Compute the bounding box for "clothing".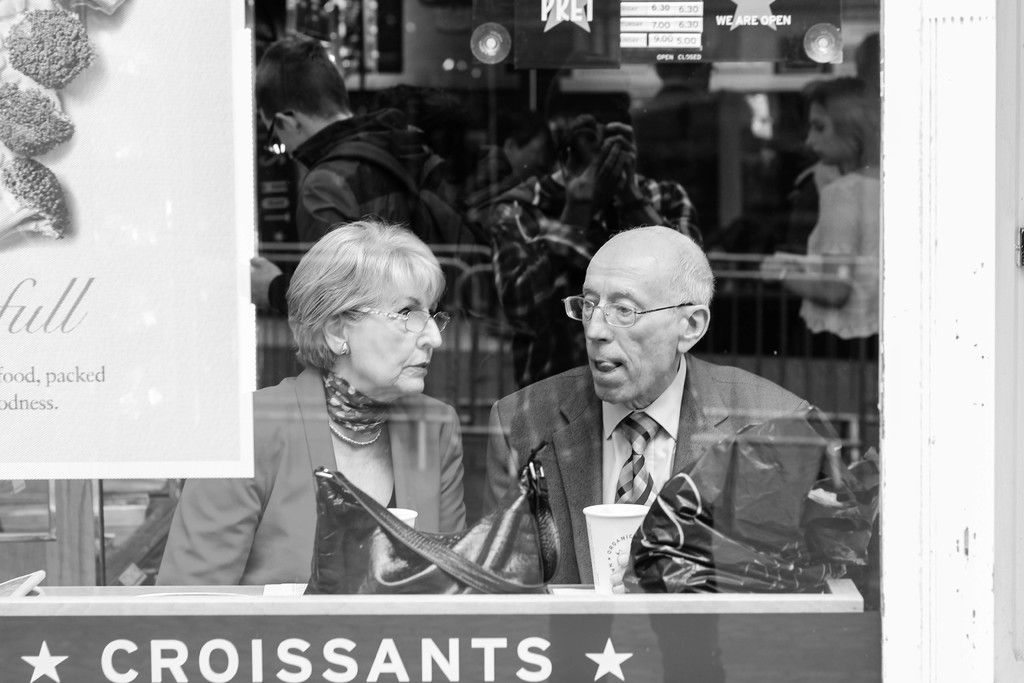
pyautogui.locateOnScreen(494, 168, 694, 373).
